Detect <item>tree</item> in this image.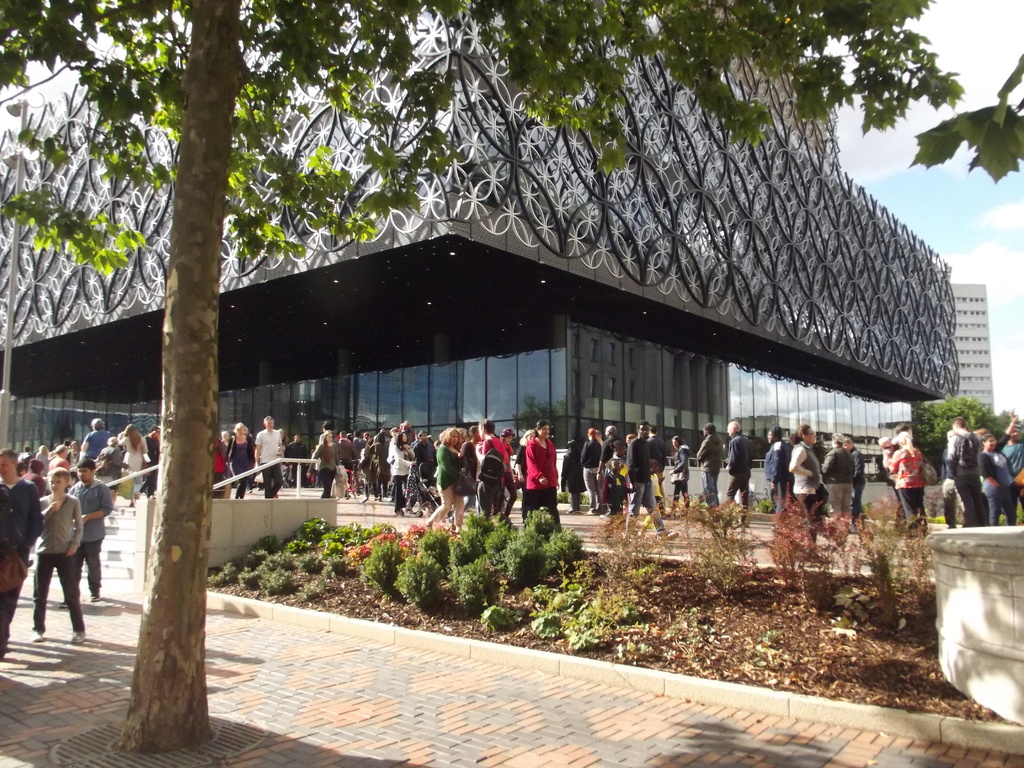
Detection: BBox(0, 0, 964, 749).
